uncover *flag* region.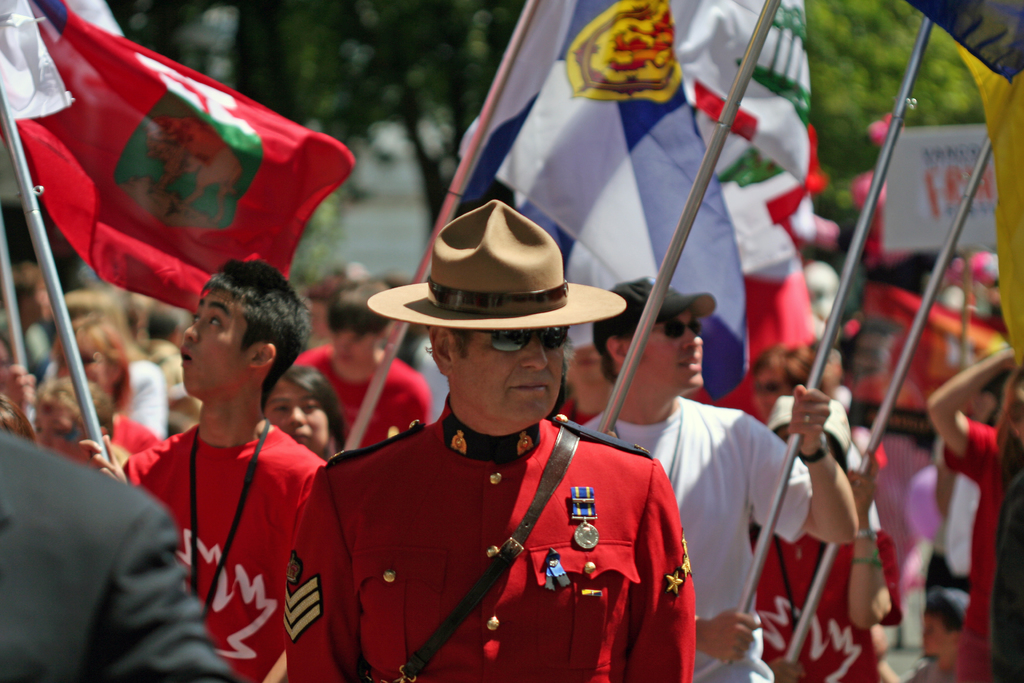
Uncovered: rect(863, 286, 1023, 363).
